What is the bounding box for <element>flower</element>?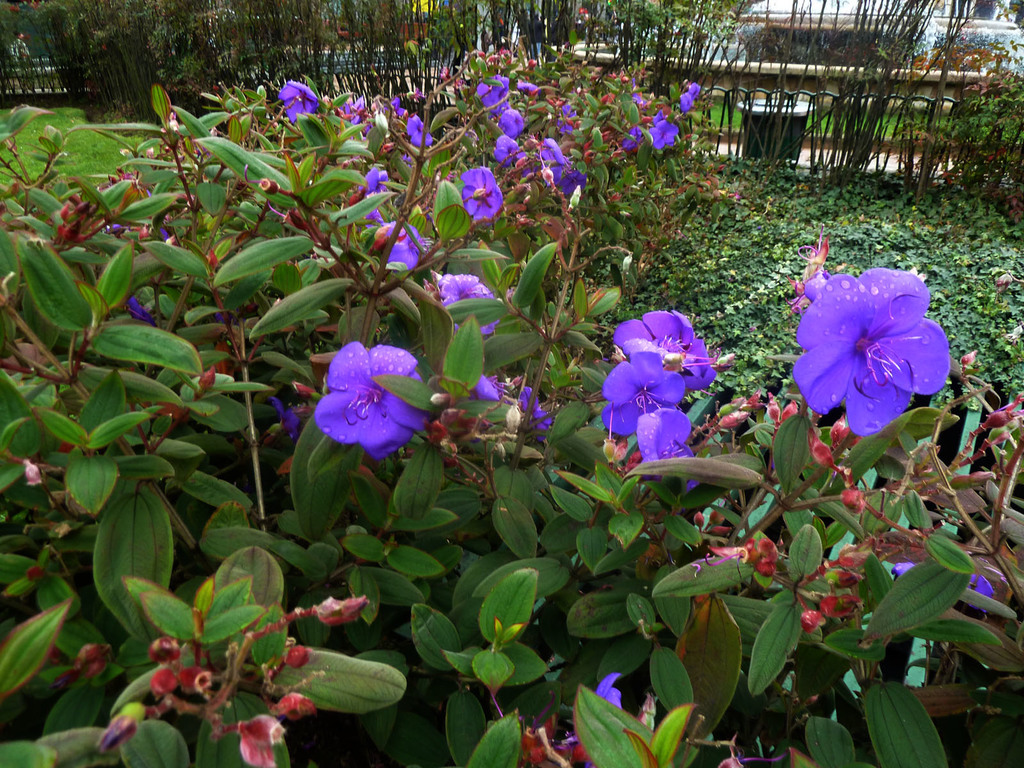
bbox(313, 341, 433, 460).
